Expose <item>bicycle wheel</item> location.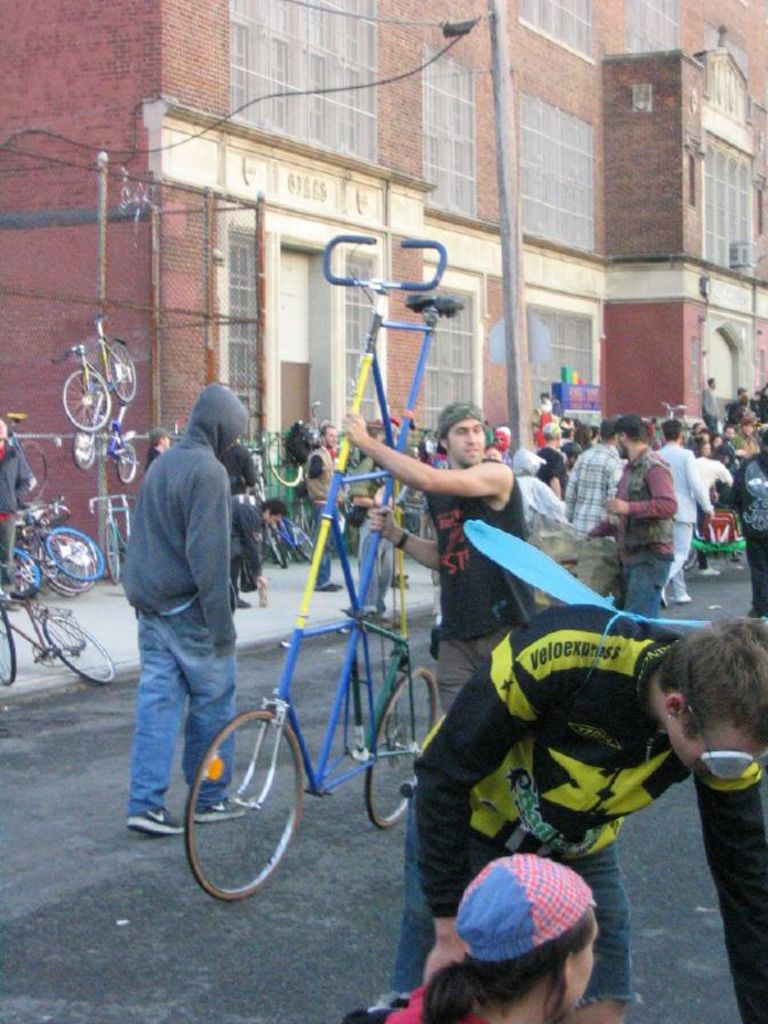
Exposed at x1=0 y1=605 x2=18 y2=689.
